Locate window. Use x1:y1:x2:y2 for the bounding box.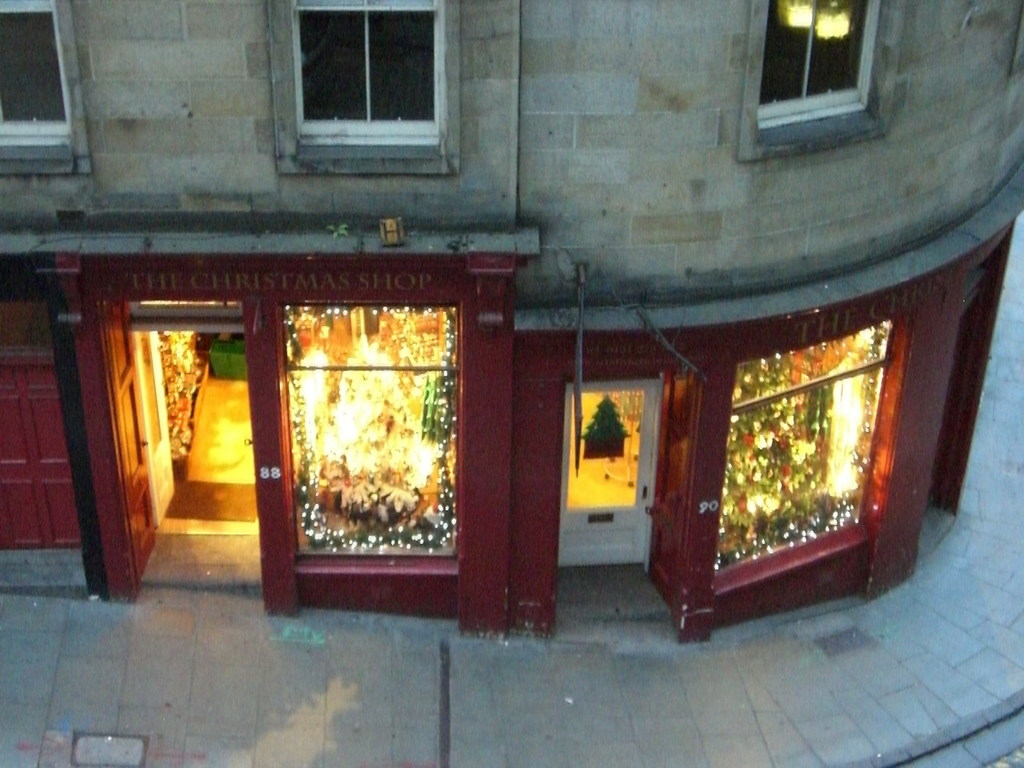
751:0:895:130.
